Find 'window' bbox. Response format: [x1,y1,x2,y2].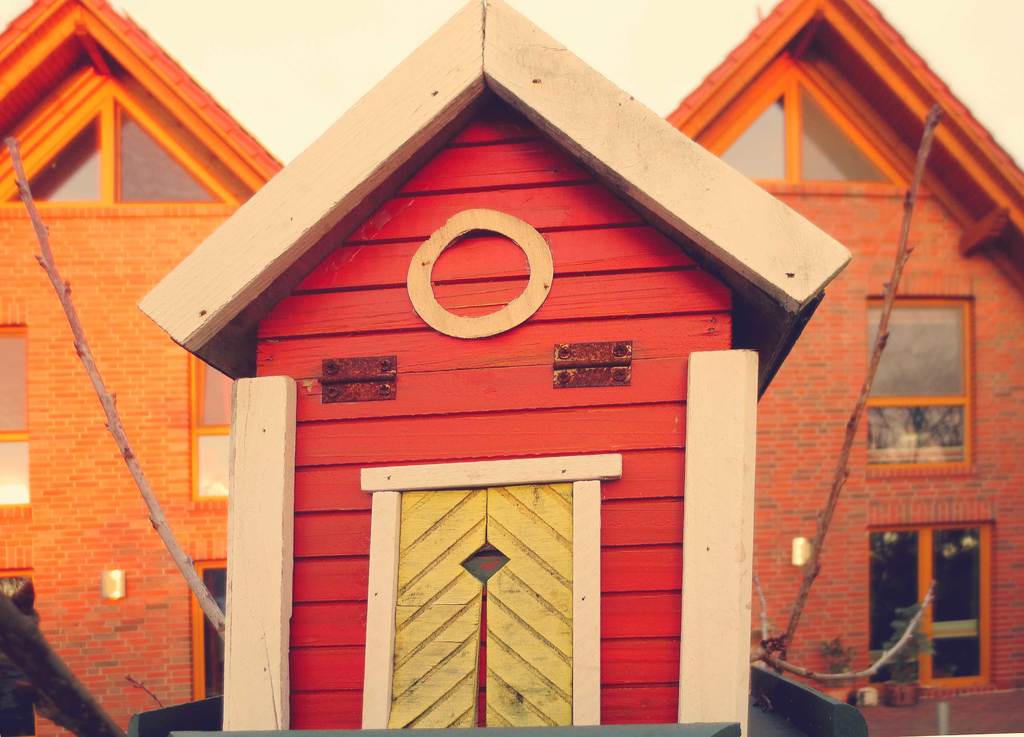
[867,294,979,478].
